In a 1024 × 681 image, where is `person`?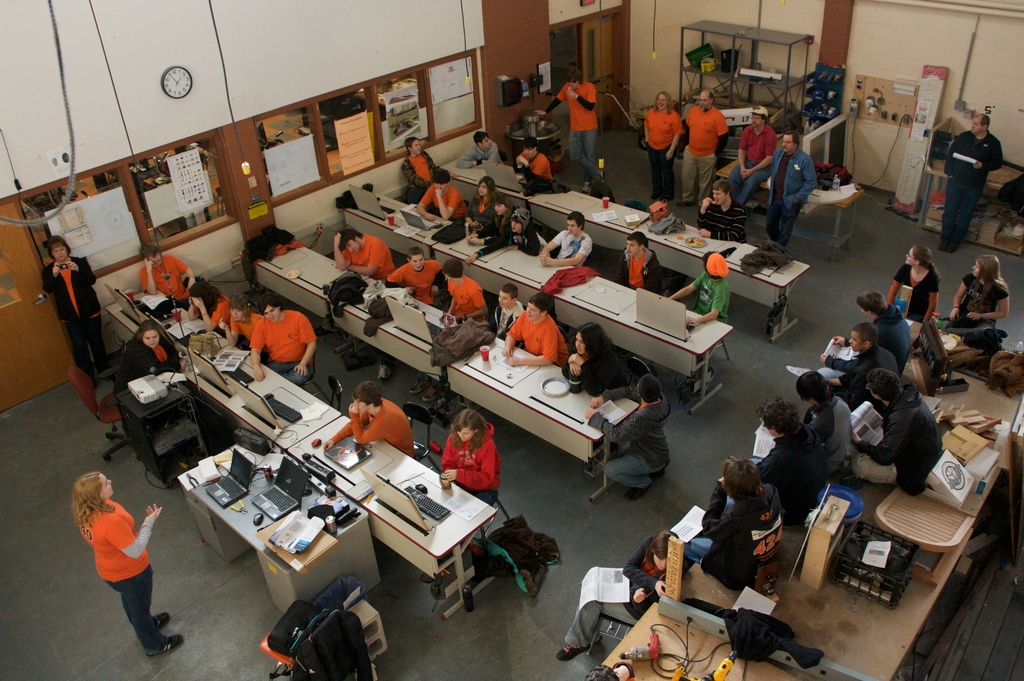
547/65/620/183.
